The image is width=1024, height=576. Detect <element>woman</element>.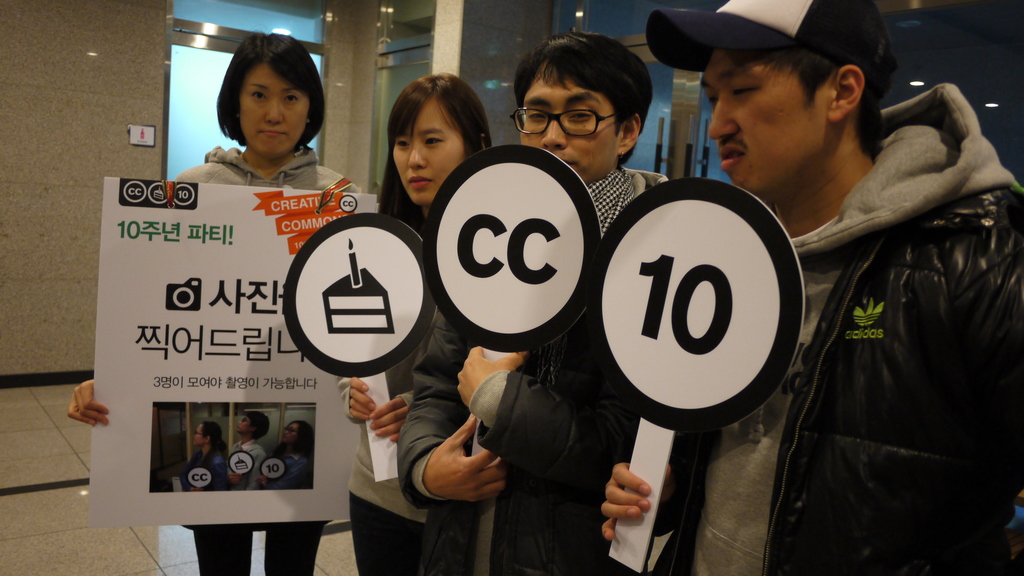
Detection: (67,26,365,575).
